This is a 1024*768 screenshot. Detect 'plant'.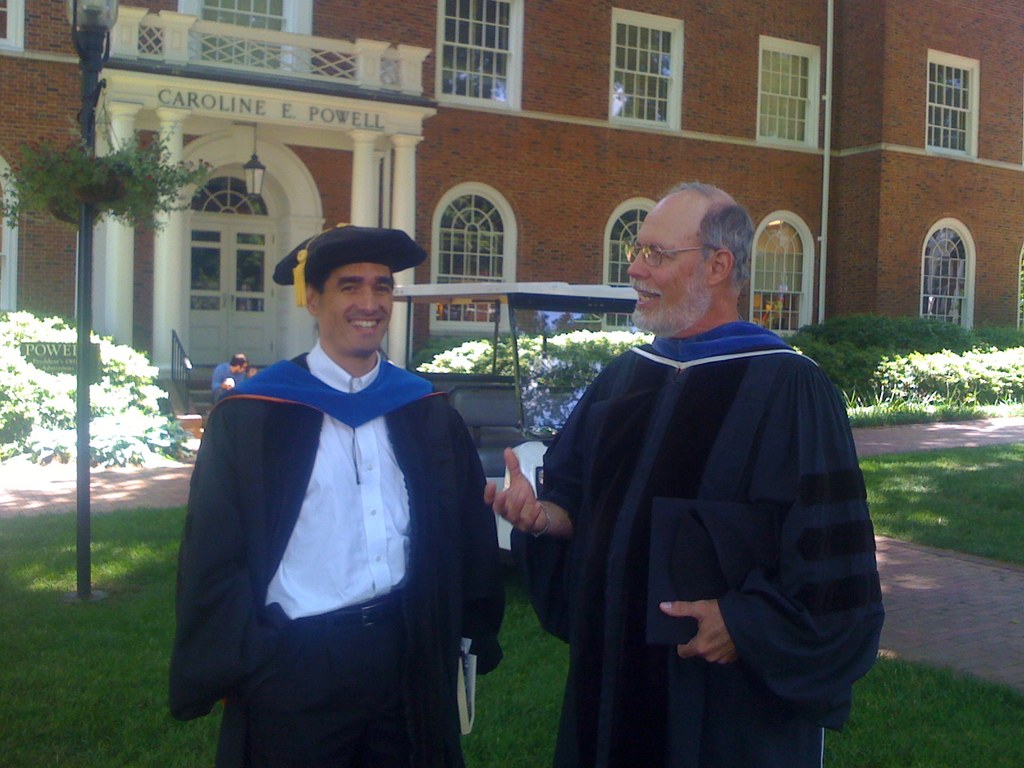
bbox(0, 309, 194, 474).
